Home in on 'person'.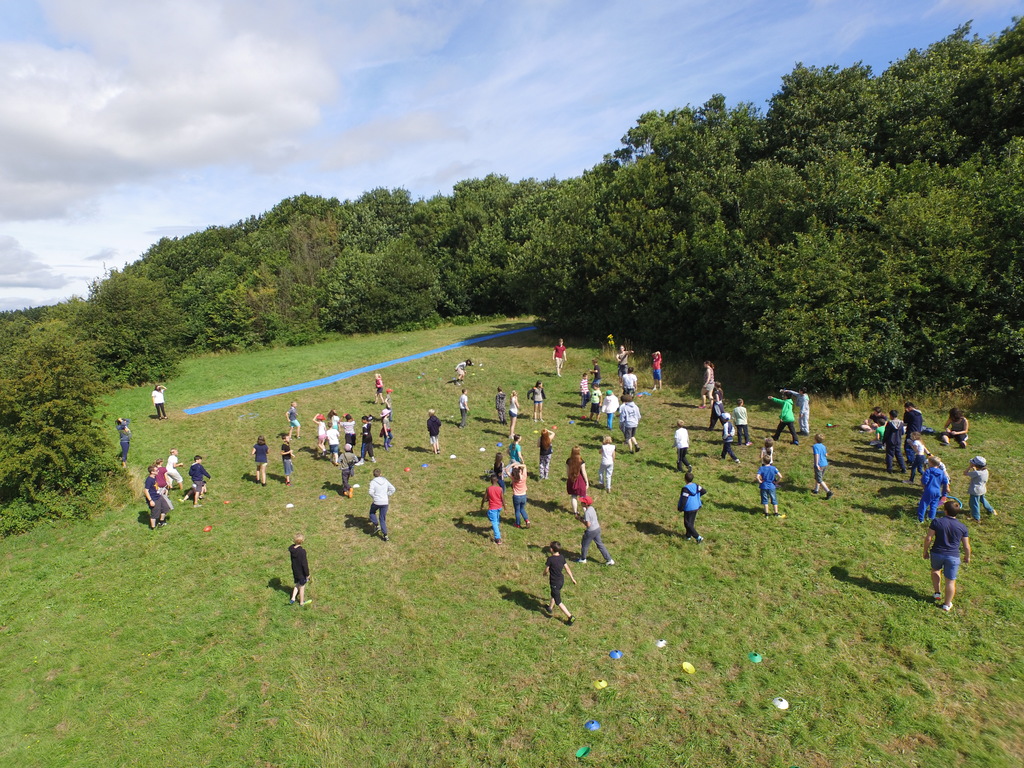
Homed in at left=288, top=534, right=310, bottom=606.
